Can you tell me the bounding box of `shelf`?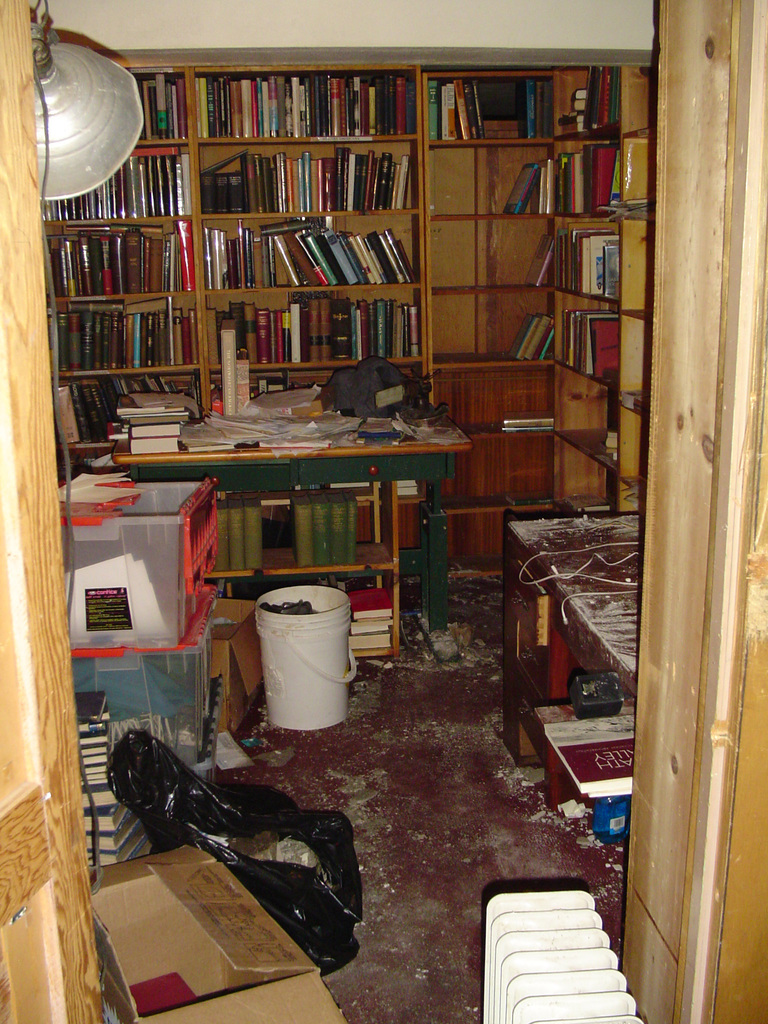
x1=556 y1=441 x2=623 y2=520.
